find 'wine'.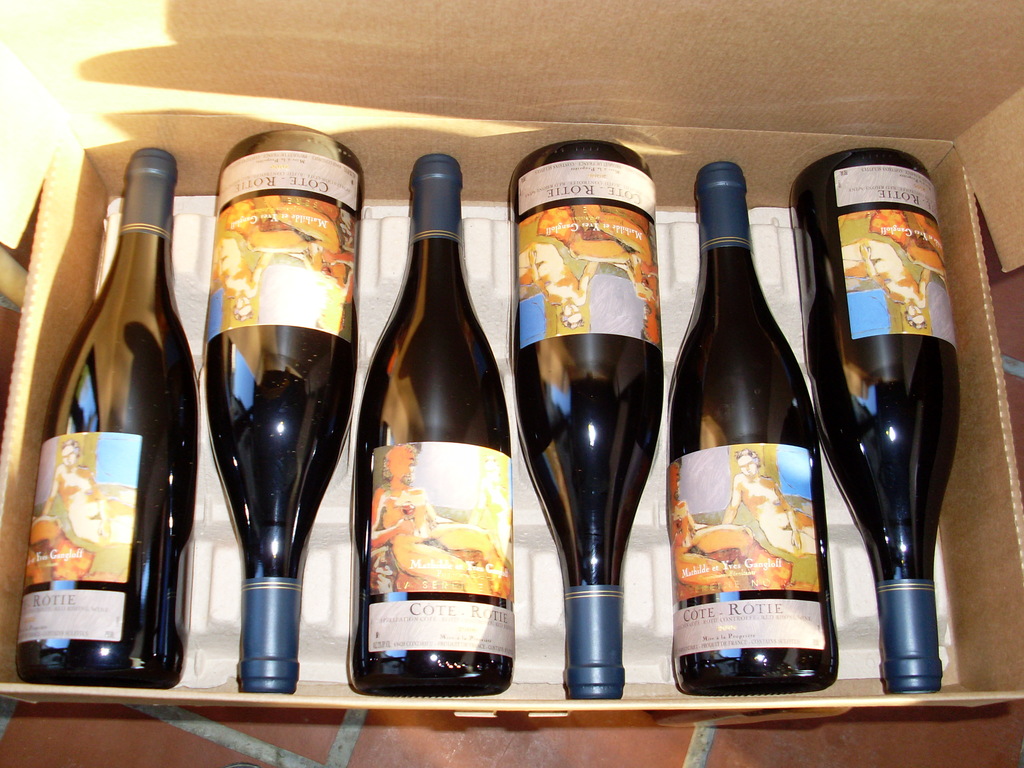
<box>803,131,968,696</box>.
